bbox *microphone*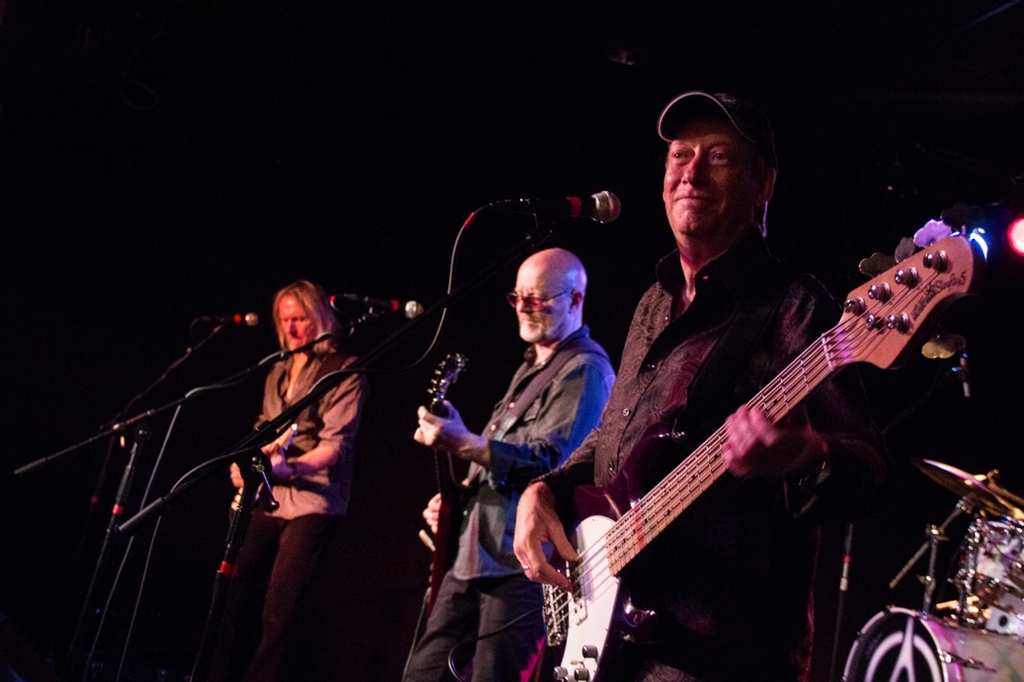
Rect(331, 295, 424, 315)
